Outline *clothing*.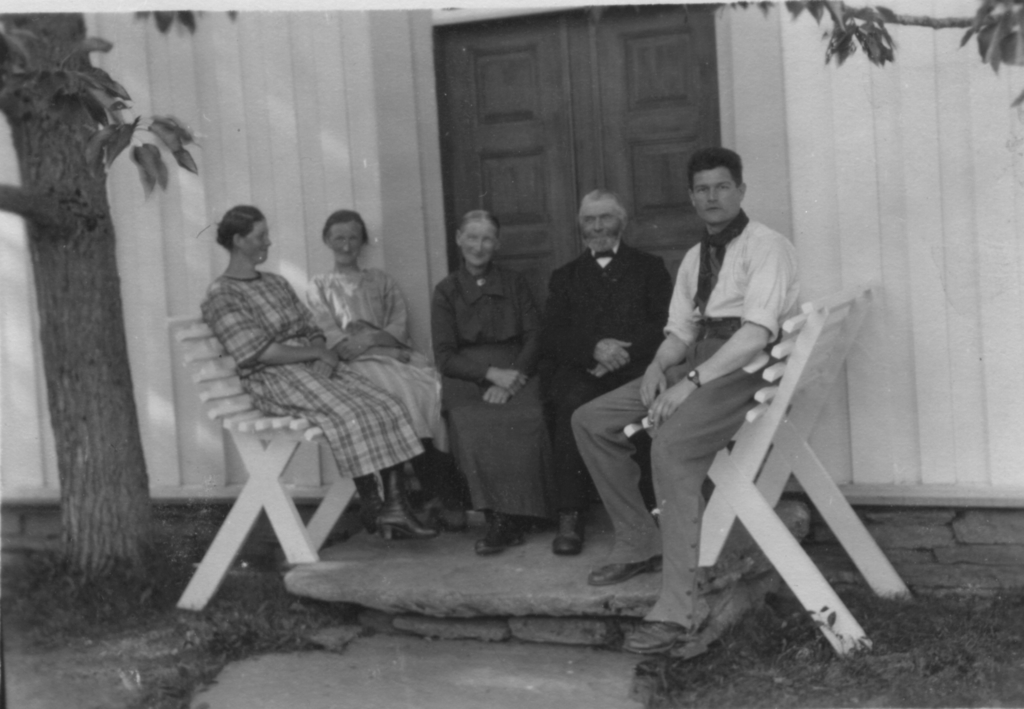
Outline: bbox=(198, 266, 427, 482).
